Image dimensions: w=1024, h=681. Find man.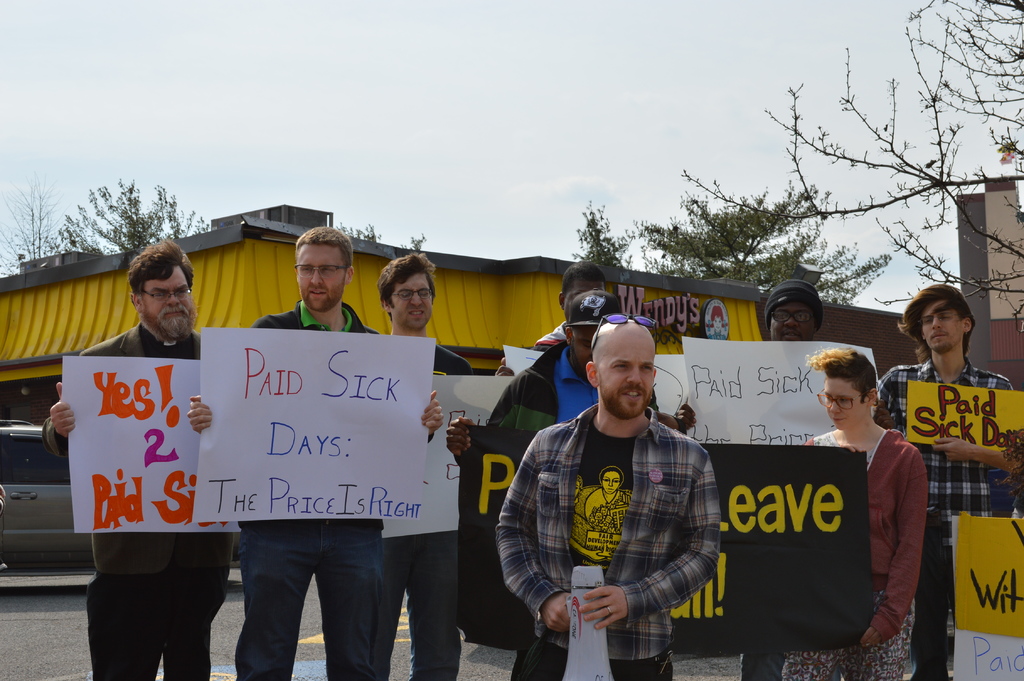
left=870, top=281, right=1023, bottom=680.
